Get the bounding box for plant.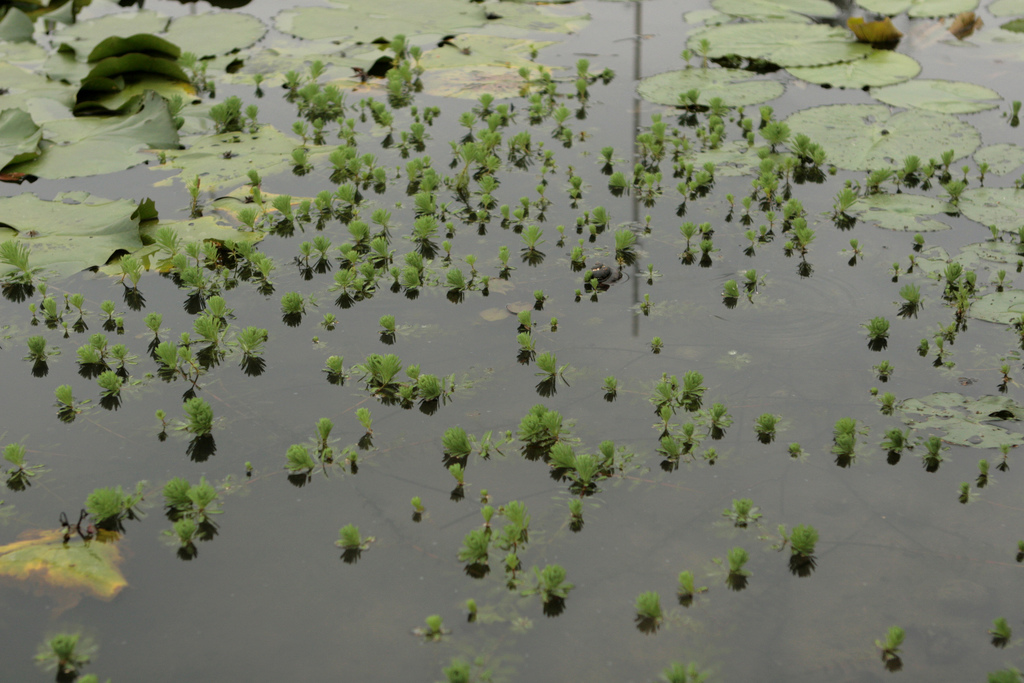
locate(538, 563, 576, 605).
